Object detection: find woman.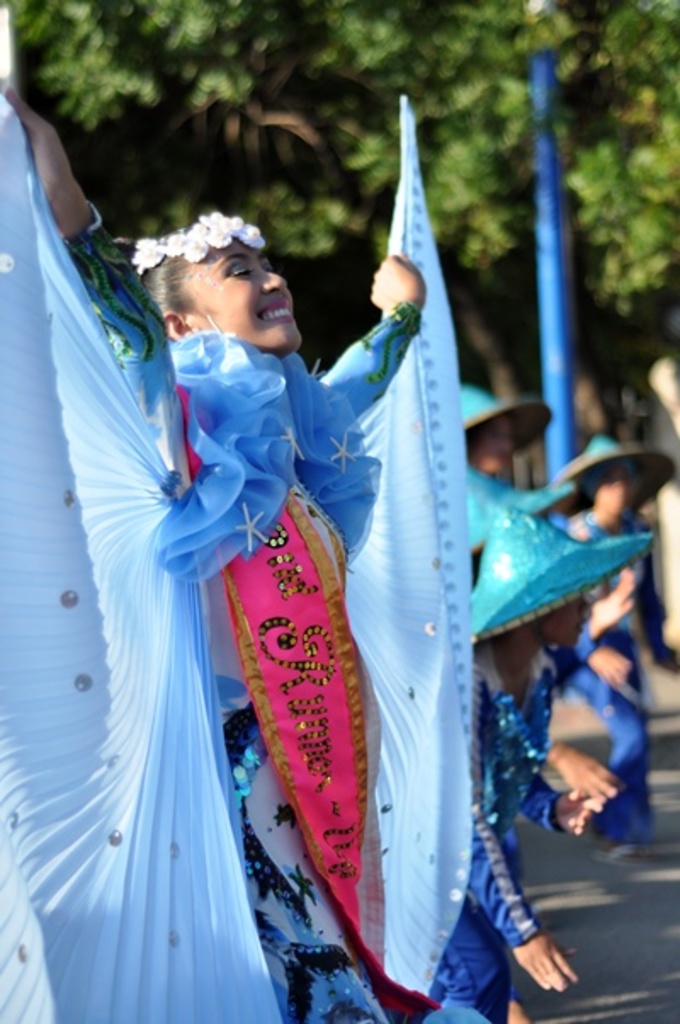
x1=456, y1=383, x2=547, y2=478.
